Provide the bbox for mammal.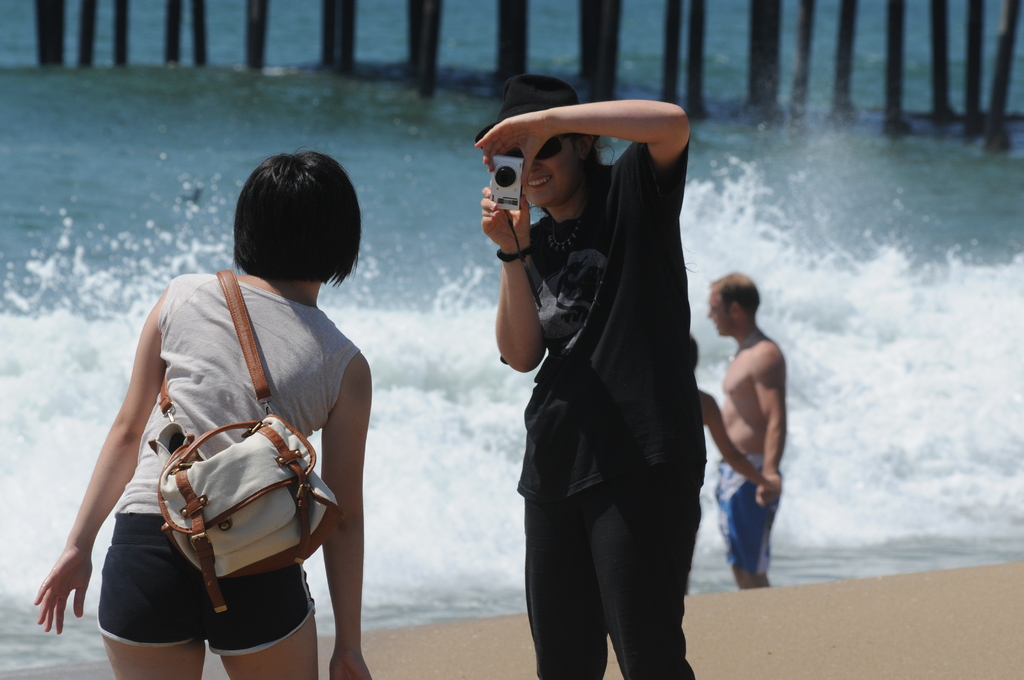
left=687, top=332, right=774, bottom=594.
